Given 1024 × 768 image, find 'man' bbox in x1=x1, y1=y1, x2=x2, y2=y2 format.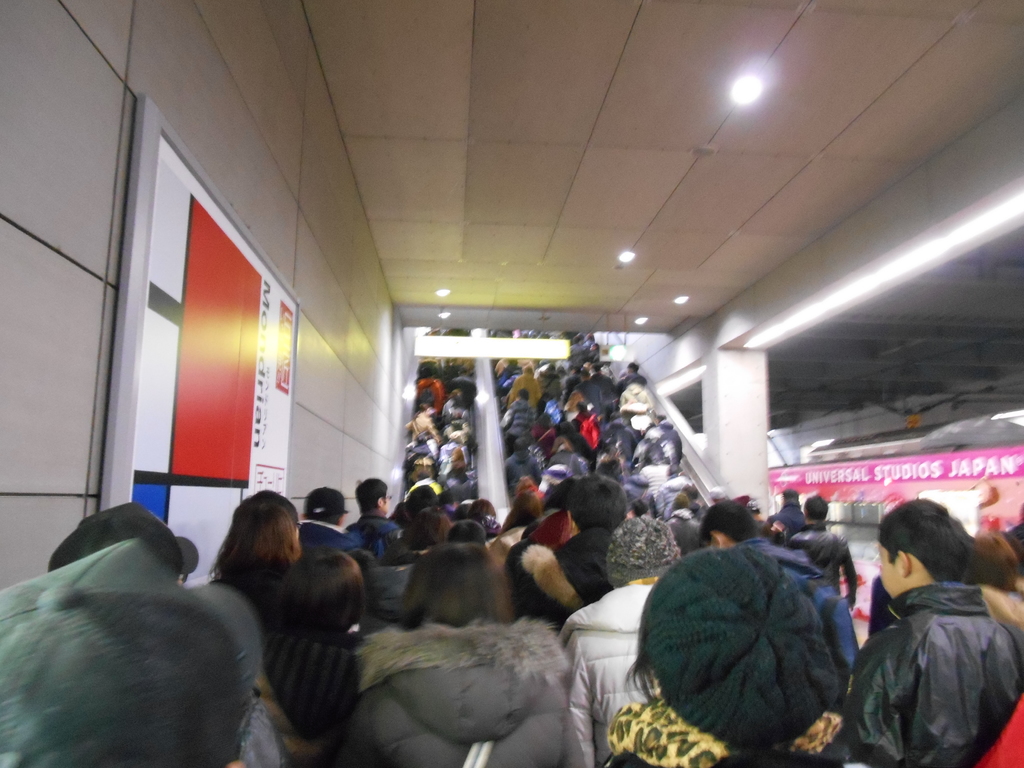
x1=843, y1=494, x2=1023, y2=767.
